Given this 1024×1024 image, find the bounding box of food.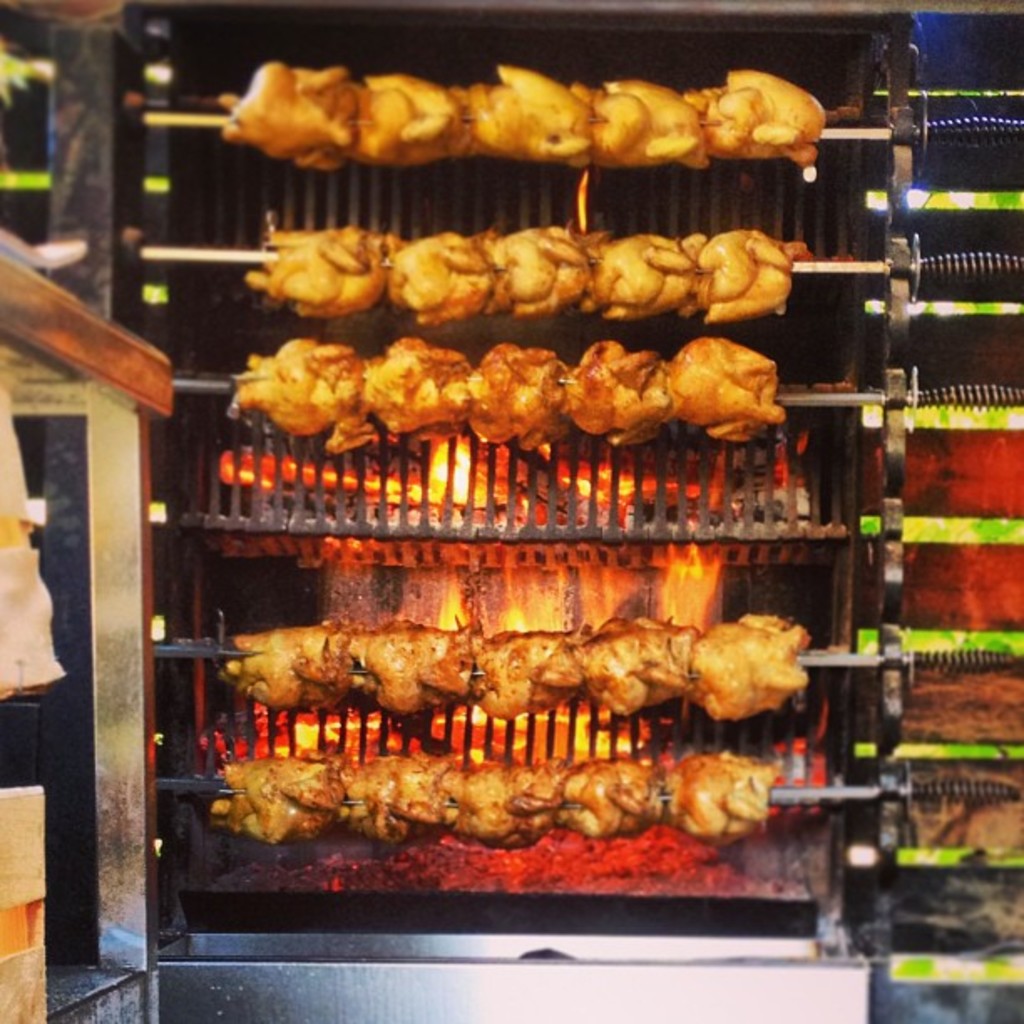
{"x1": 223, "y1": 54, "x2": 355, "y2": 169}.
